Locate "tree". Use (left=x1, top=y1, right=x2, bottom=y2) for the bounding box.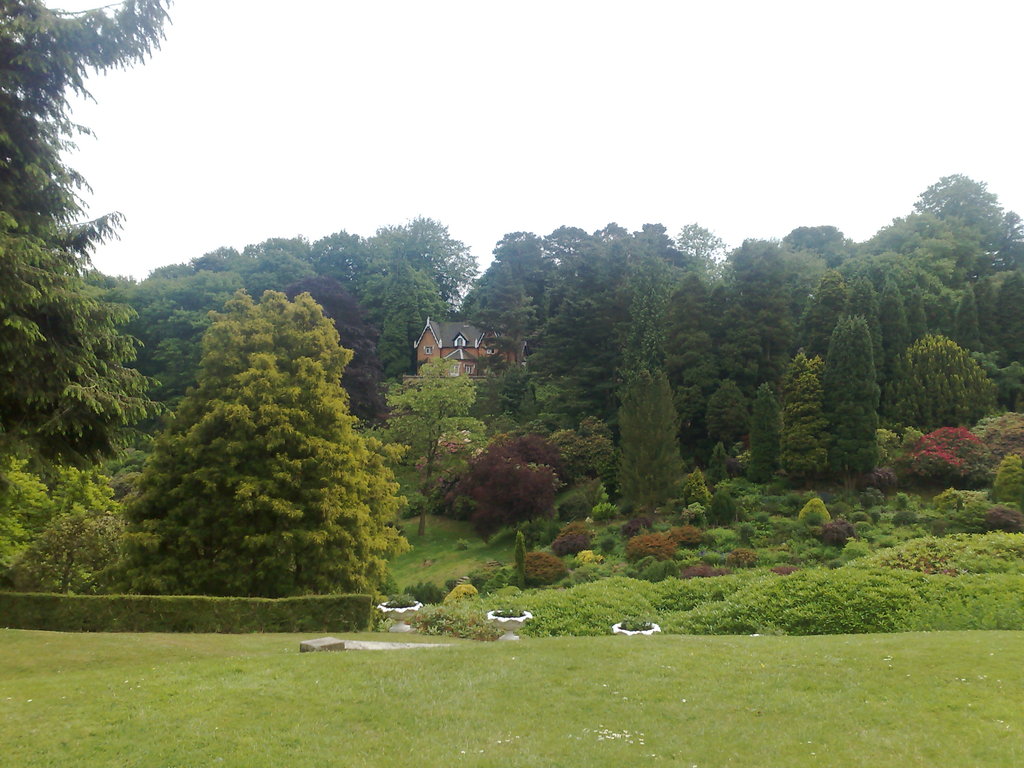
(left=380, top=353, right=481, bottom=483).
